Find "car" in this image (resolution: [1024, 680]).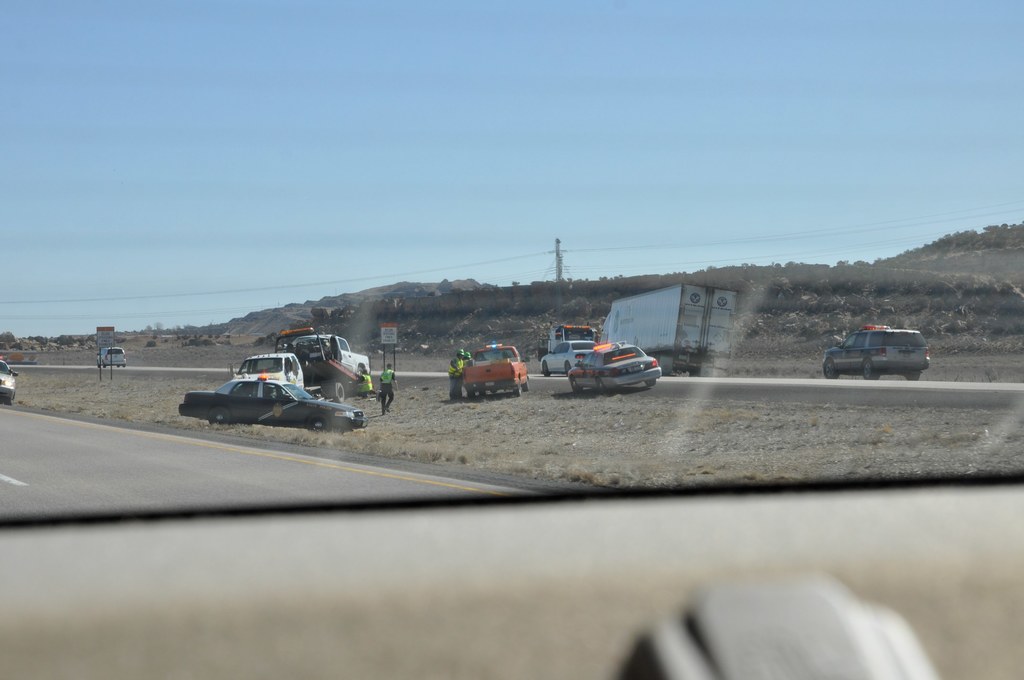
(x1=296, y1=335, x2=369, y2=375).
